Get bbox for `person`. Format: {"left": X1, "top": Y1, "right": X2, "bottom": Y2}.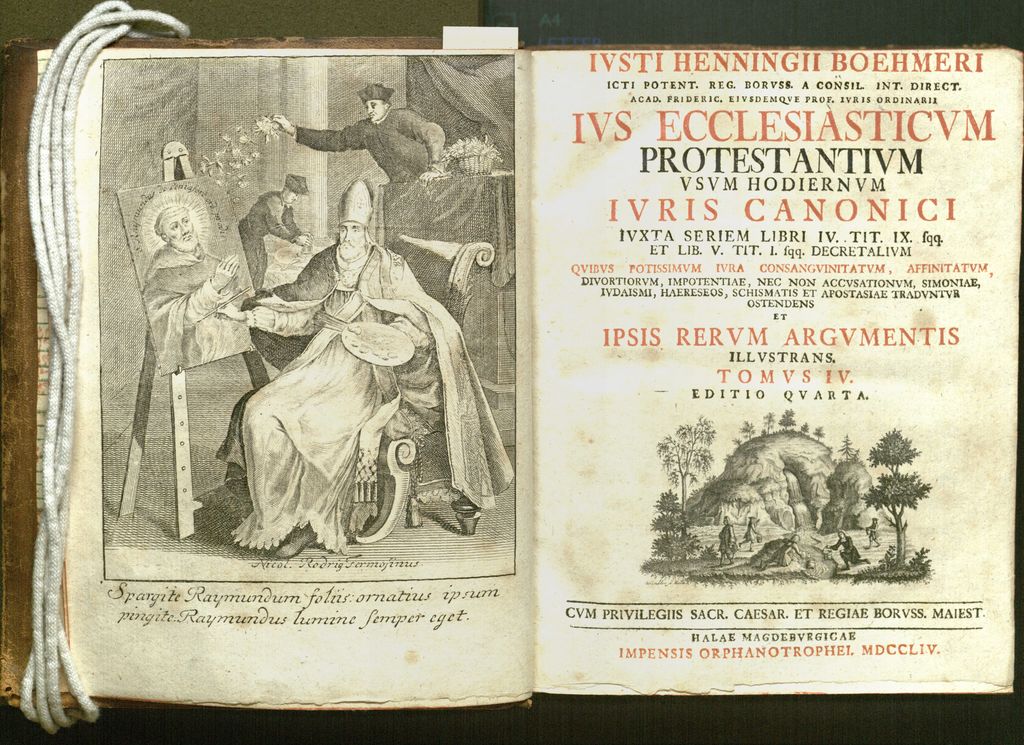
{"left": 239, "top": 174, "right": 308, "bottom": 292}.
